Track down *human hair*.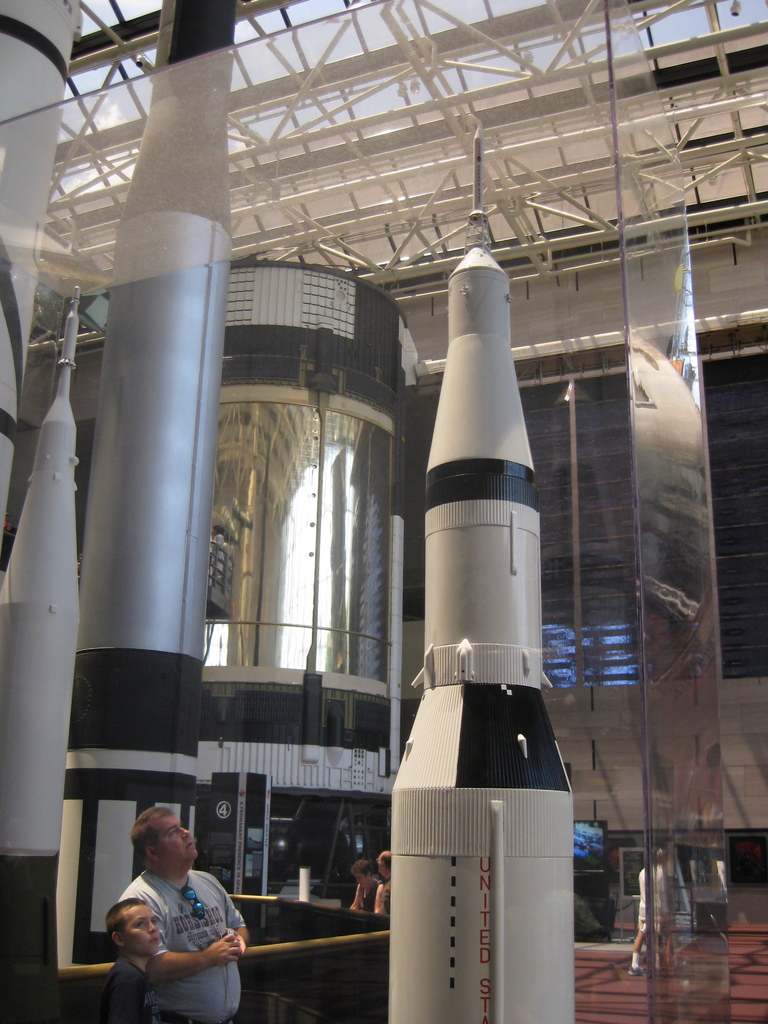
Tracked to x1=350 y1=860 x2=378 y2=884.
